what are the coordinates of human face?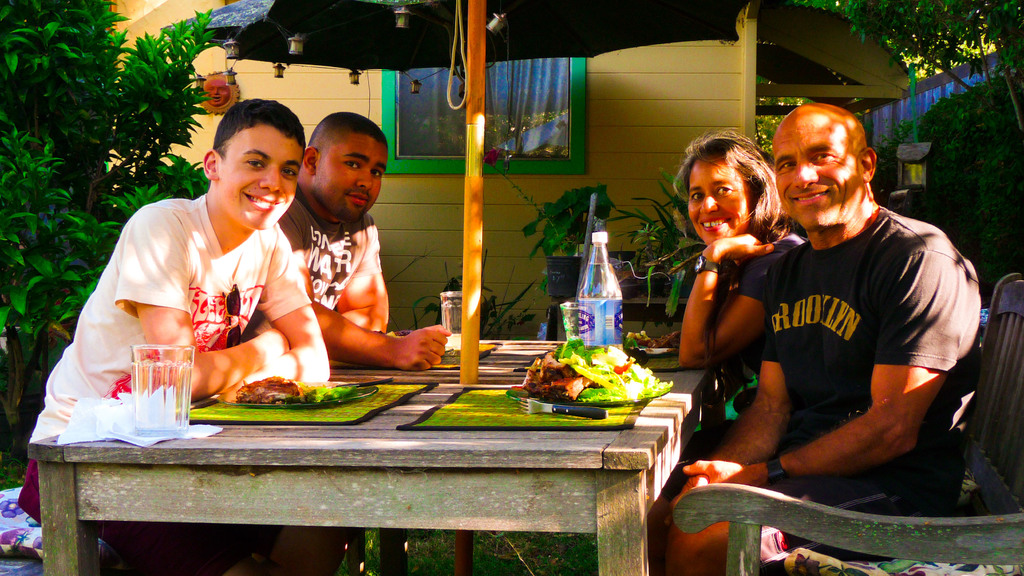
box=[689, 162, 752, 246].
